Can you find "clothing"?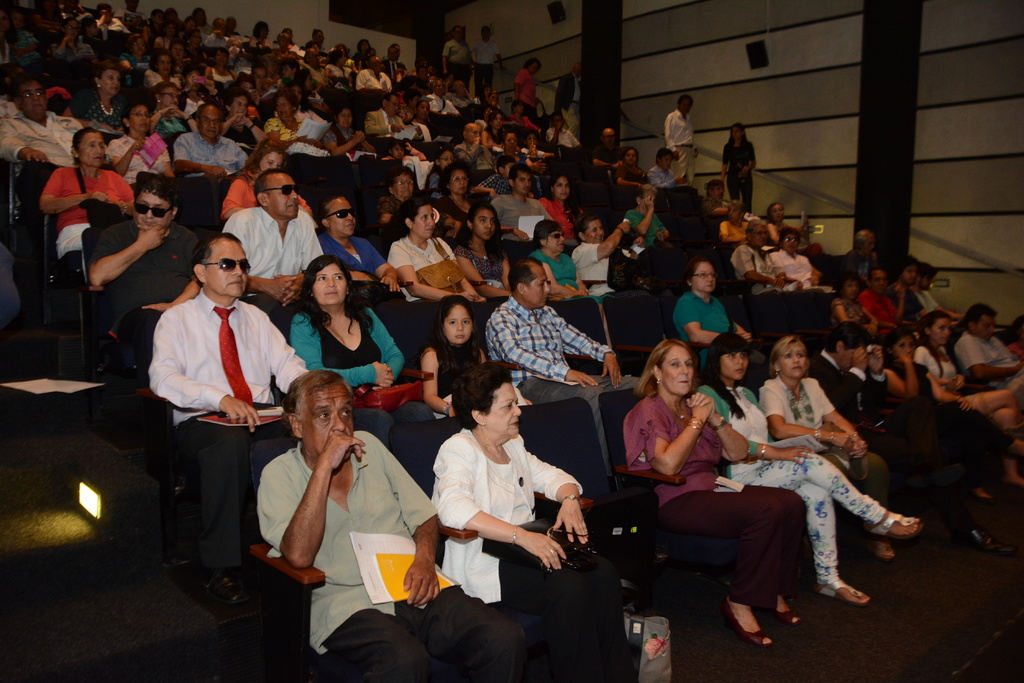
Yes, bounding box: region(408, 123, 434, 141).
